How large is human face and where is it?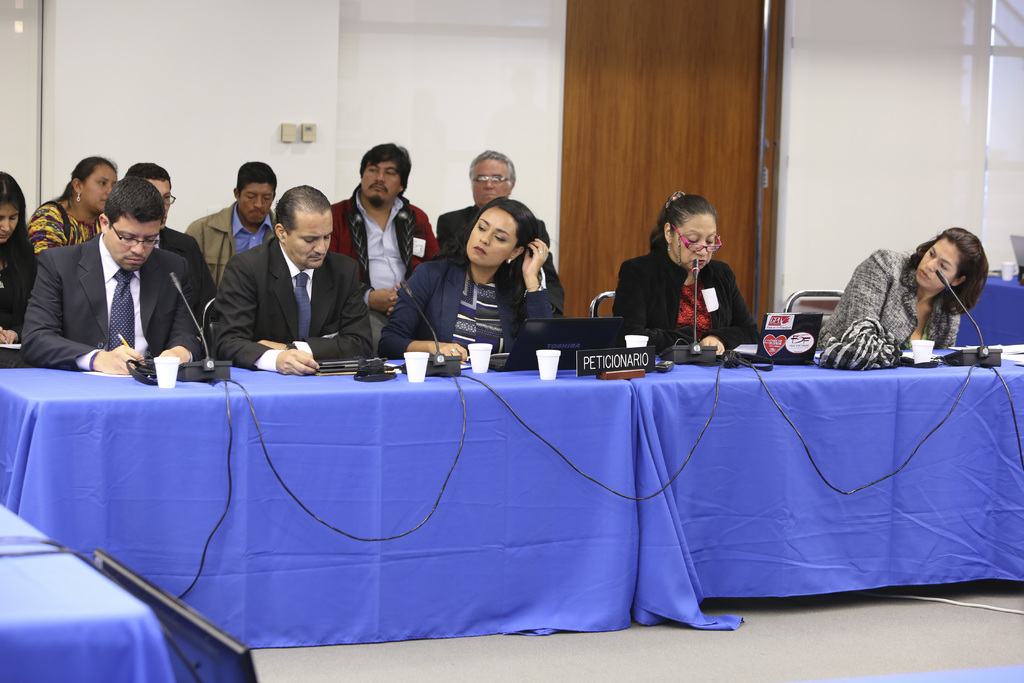
Bounding box: [468,156,505,204].
